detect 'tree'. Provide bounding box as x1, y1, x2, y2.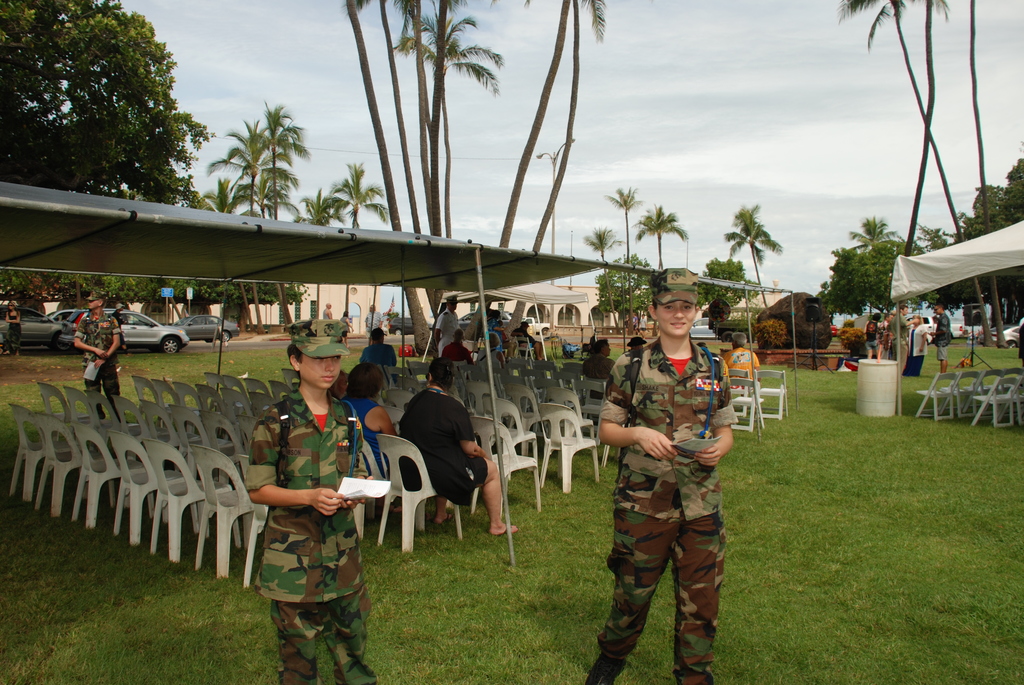
584, 226, 621, 327.
